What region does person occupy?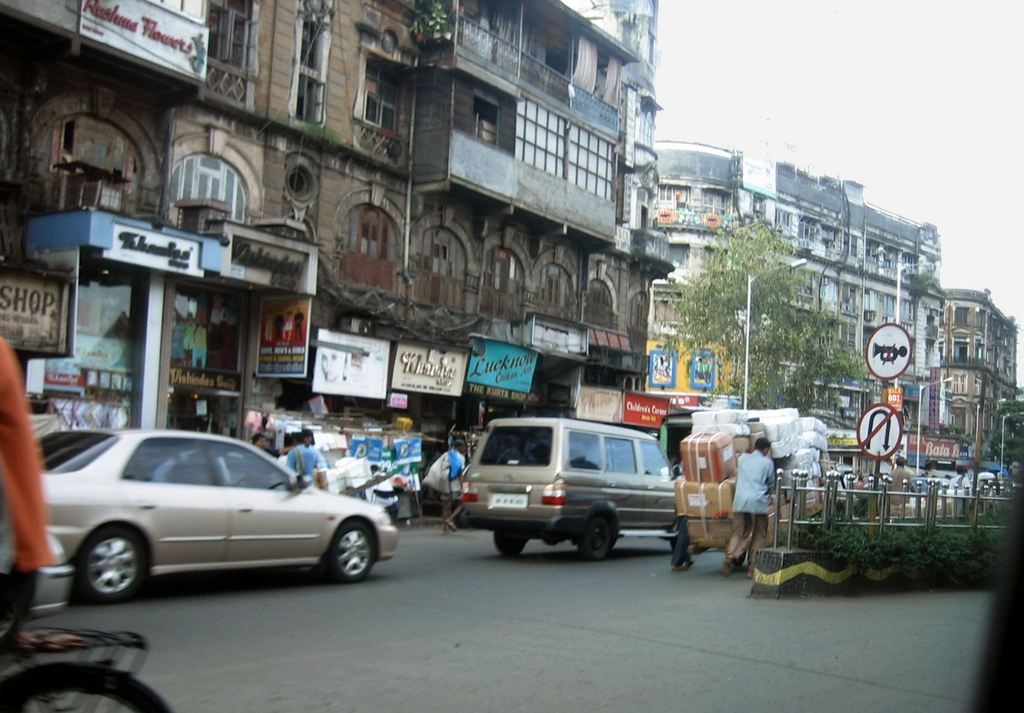
box=[881, 457, 918, 506].
